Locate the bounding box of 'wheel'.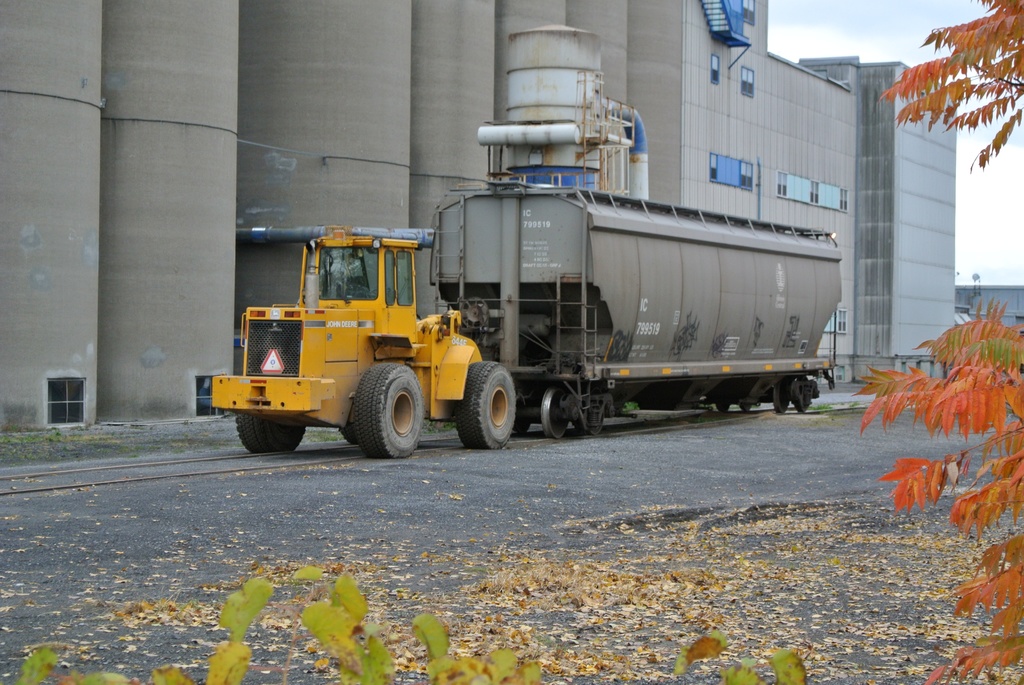
Bounding box: select_region(792, 388, 808, 418).
